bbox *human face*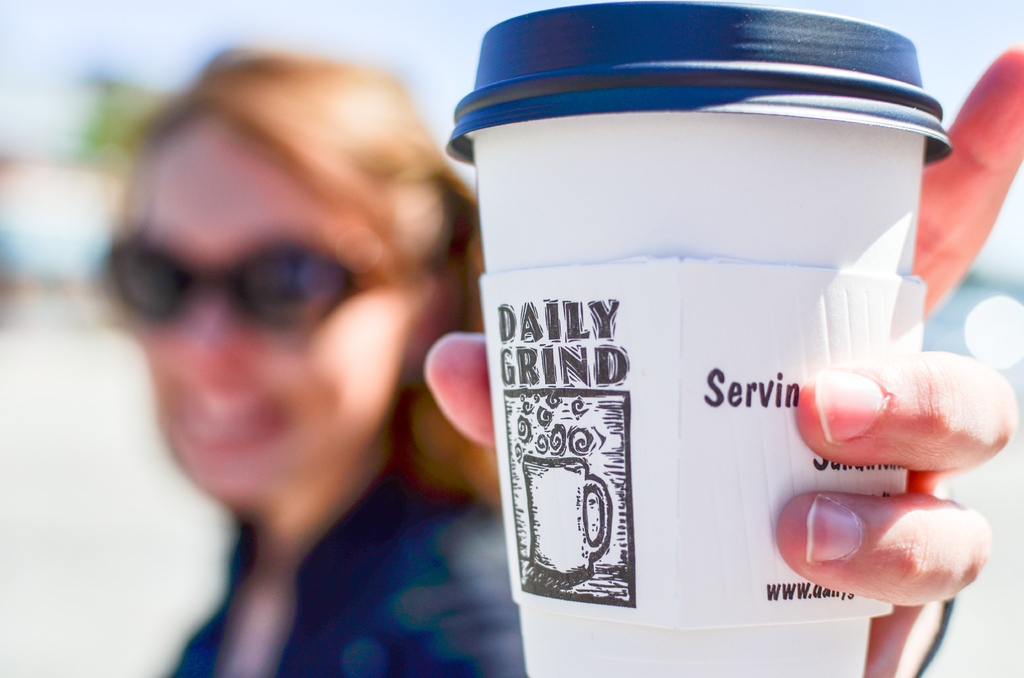
locate(93, 112, 410, 495)
